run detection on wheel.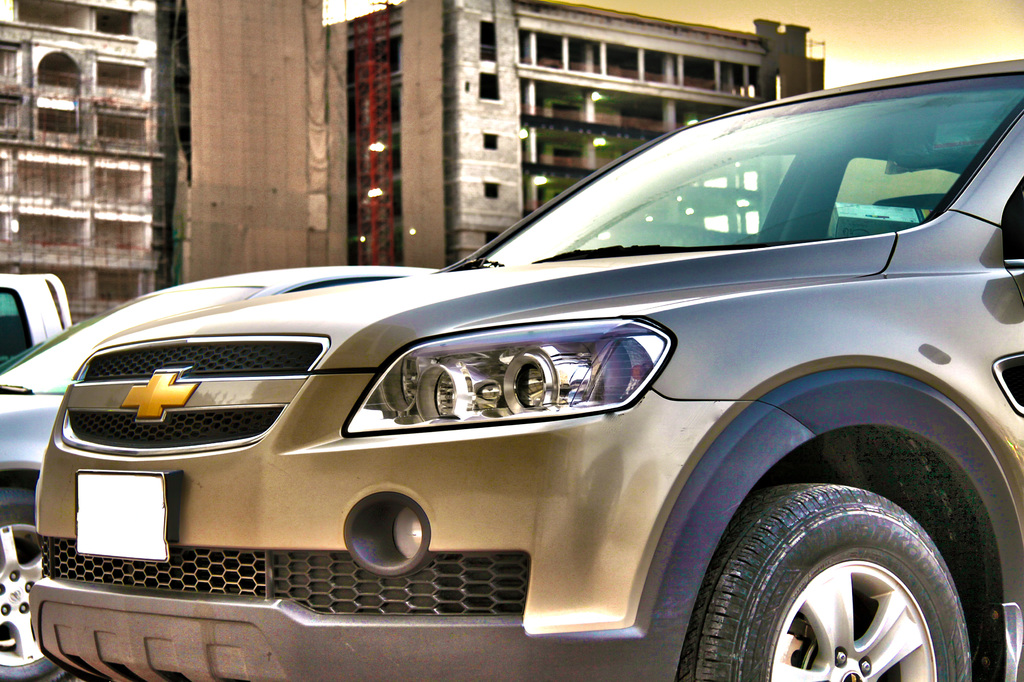
Result: BBox(0, 486, 65, 681).
